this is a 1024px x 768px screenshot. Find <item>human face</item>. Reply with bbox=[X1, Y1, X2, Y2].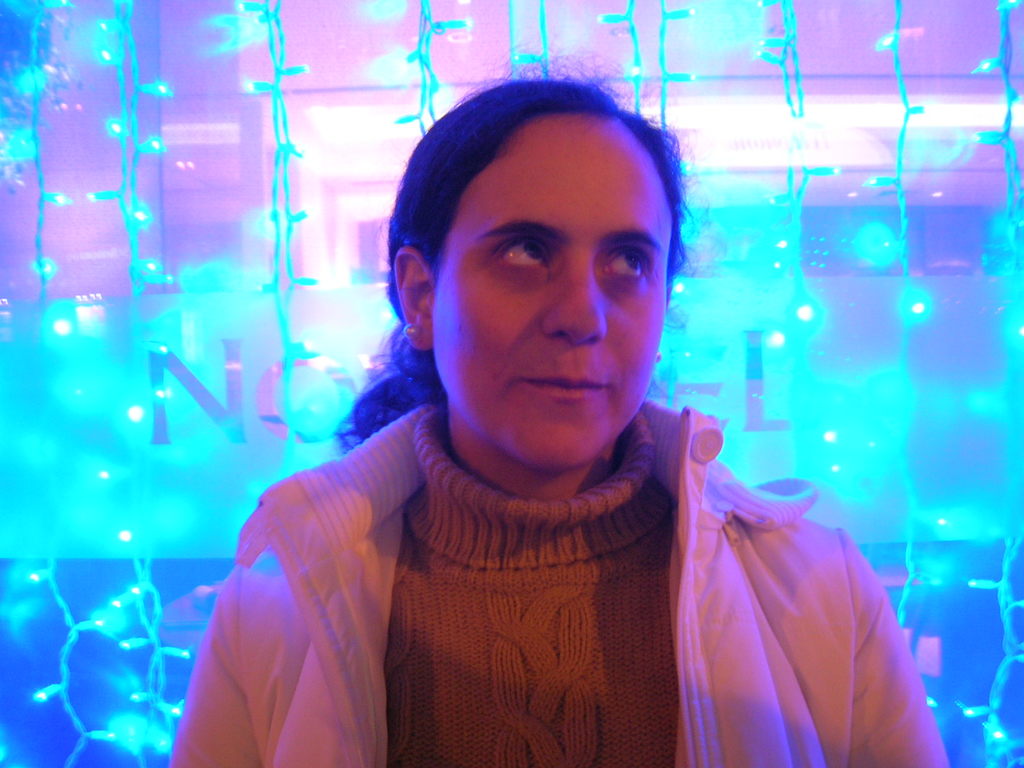
bbox=[433, 113, 675, 470].
